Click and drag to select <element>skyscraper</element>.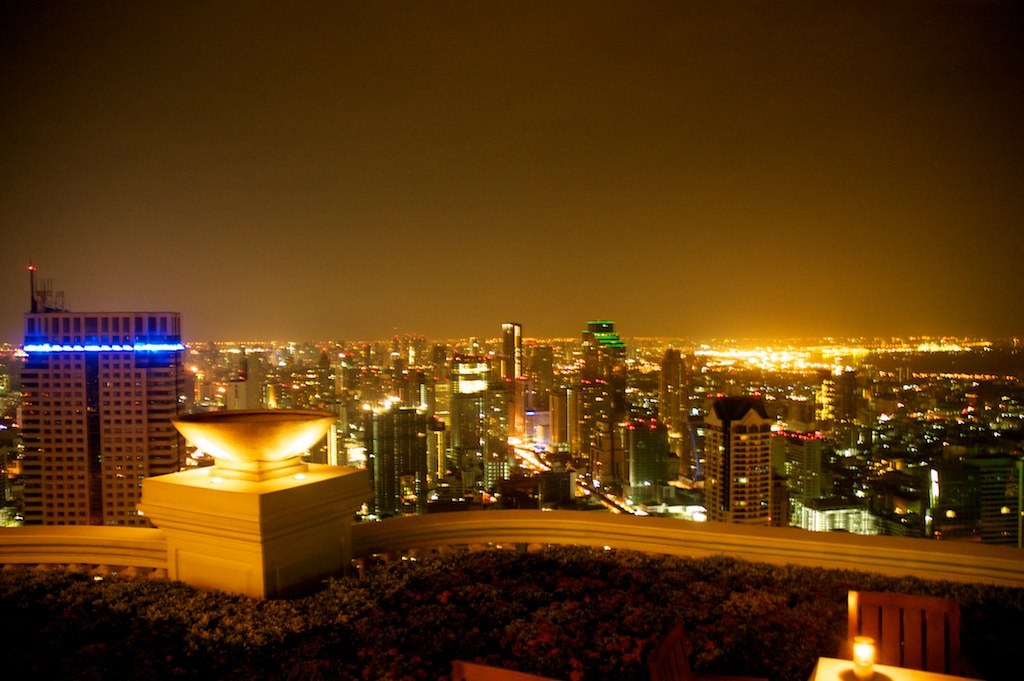
Selection: 692:390:774:529.
